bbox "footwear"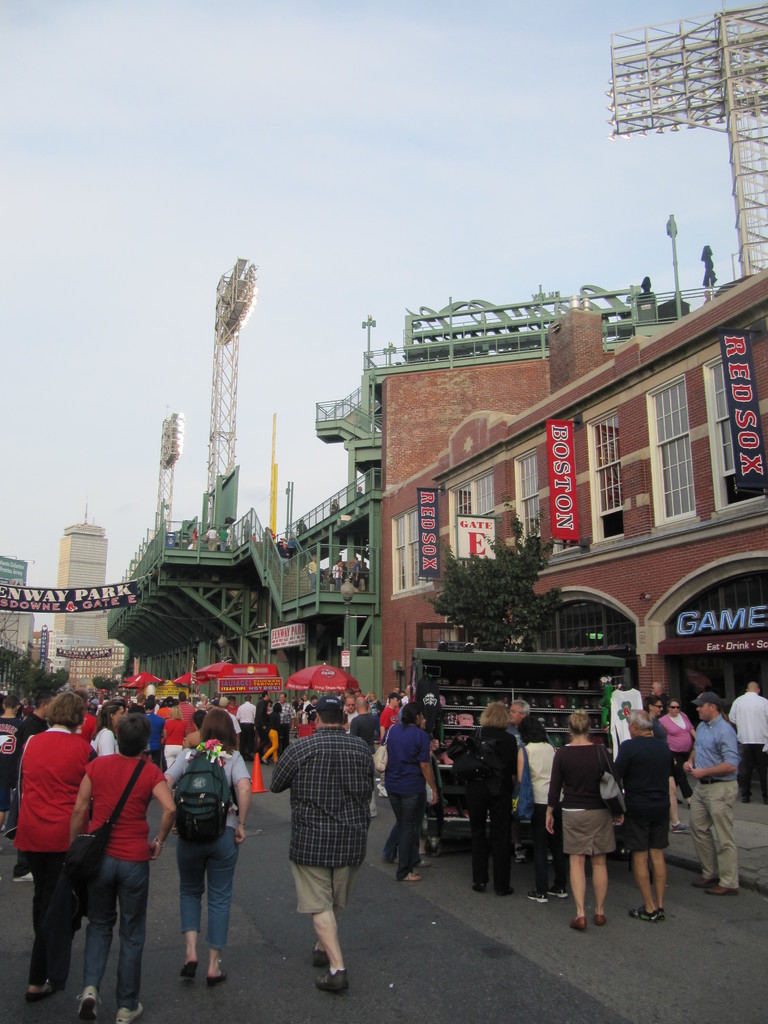
pyautogui.locateOnScreen(321, 966, 352, 995)
